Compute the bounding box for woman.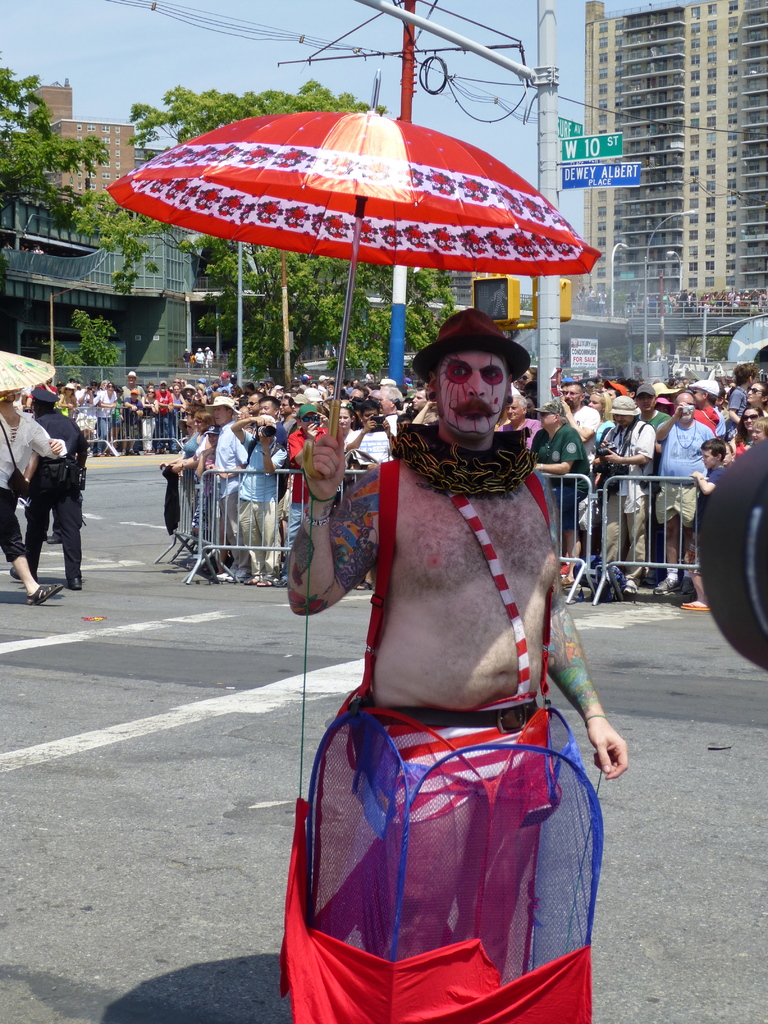
detection(49, 381, 81, 421).
